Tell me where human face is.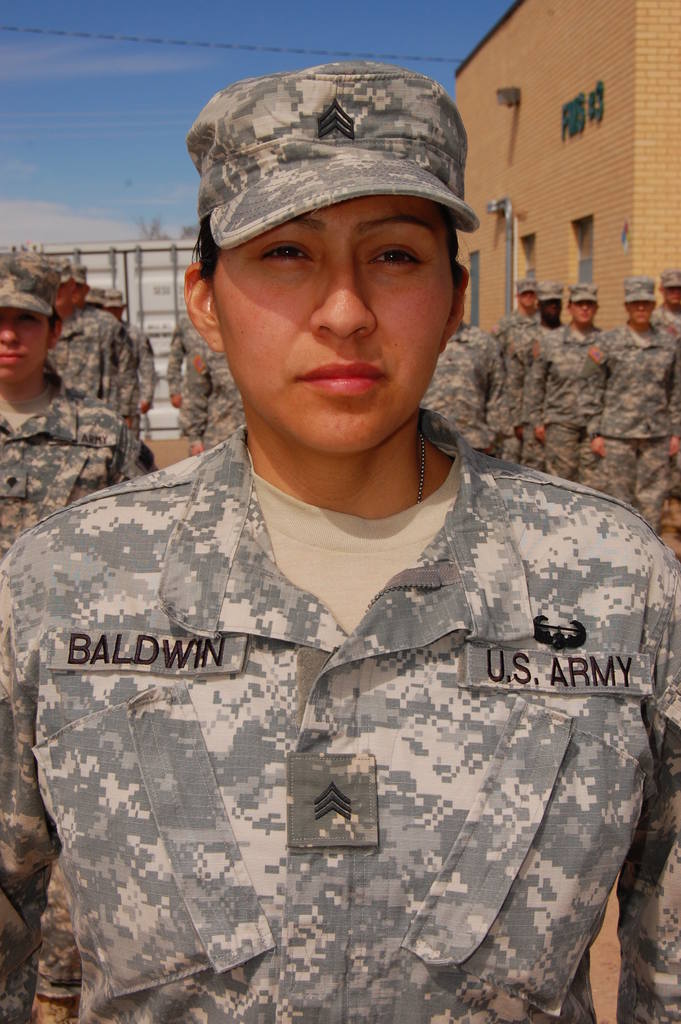
human face is at <region>534, 300, 561, 321</region>.
